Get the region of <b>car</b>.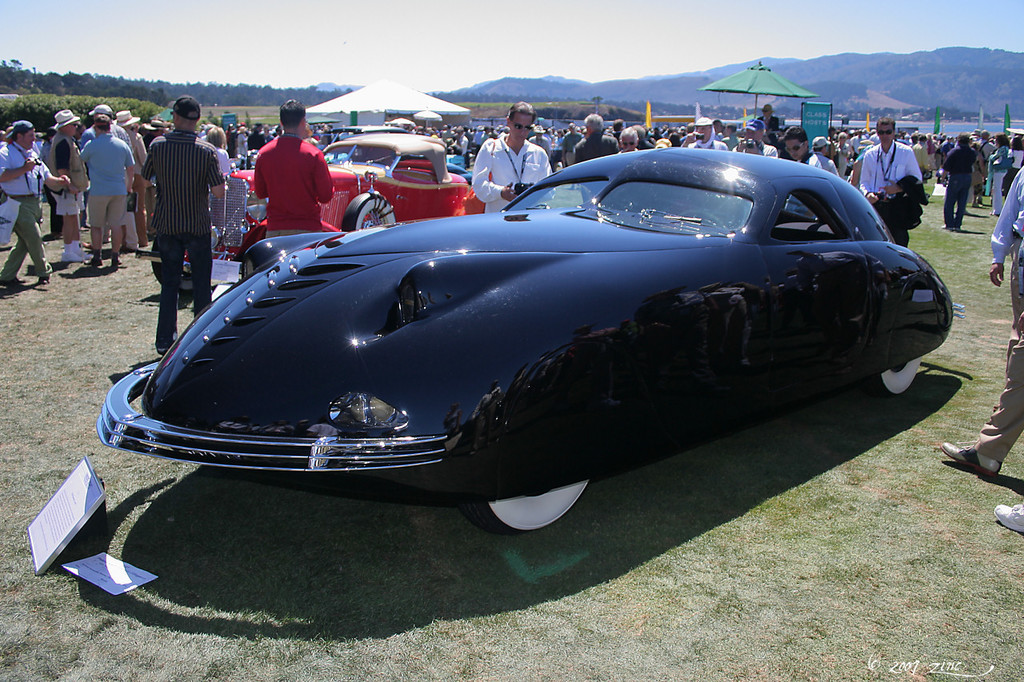
bbox=(134, 134, 488, 298).
